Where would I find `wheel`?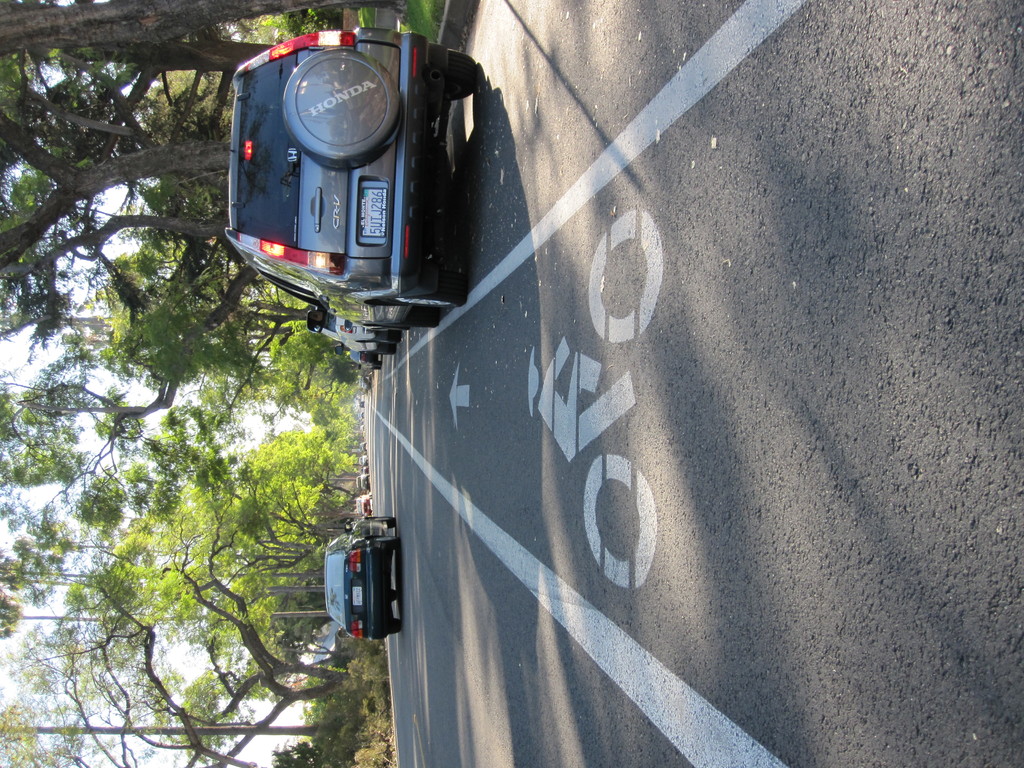
At bbox=[395, 273, 468, 301].
